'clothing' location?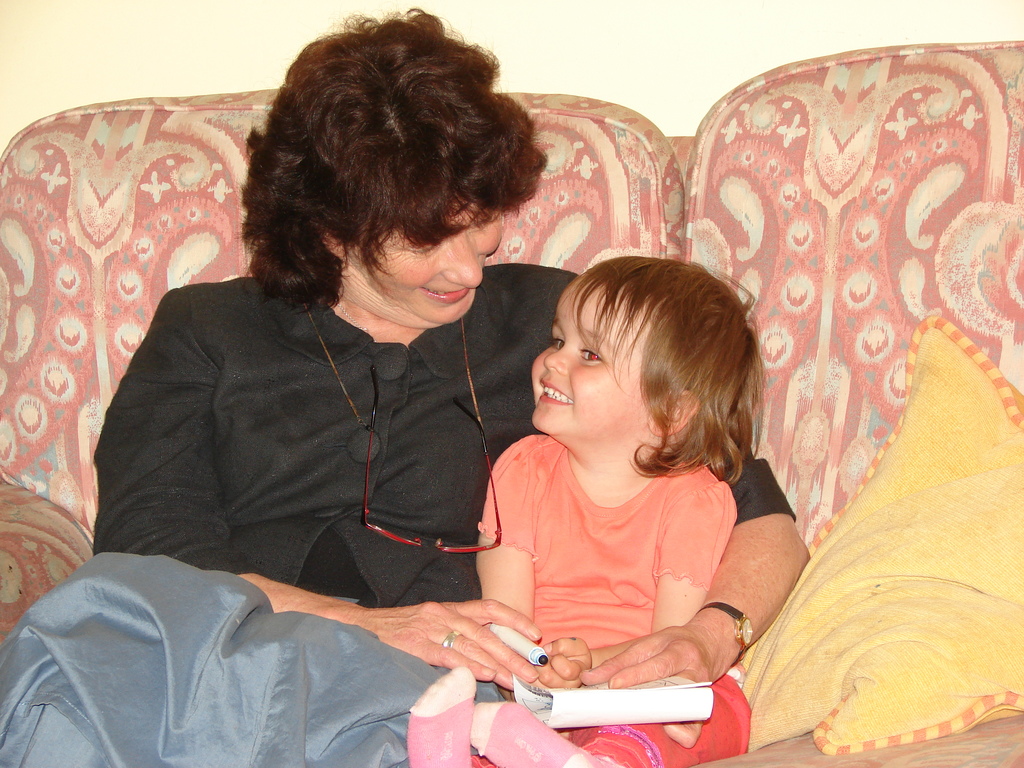
470,433,756,767
